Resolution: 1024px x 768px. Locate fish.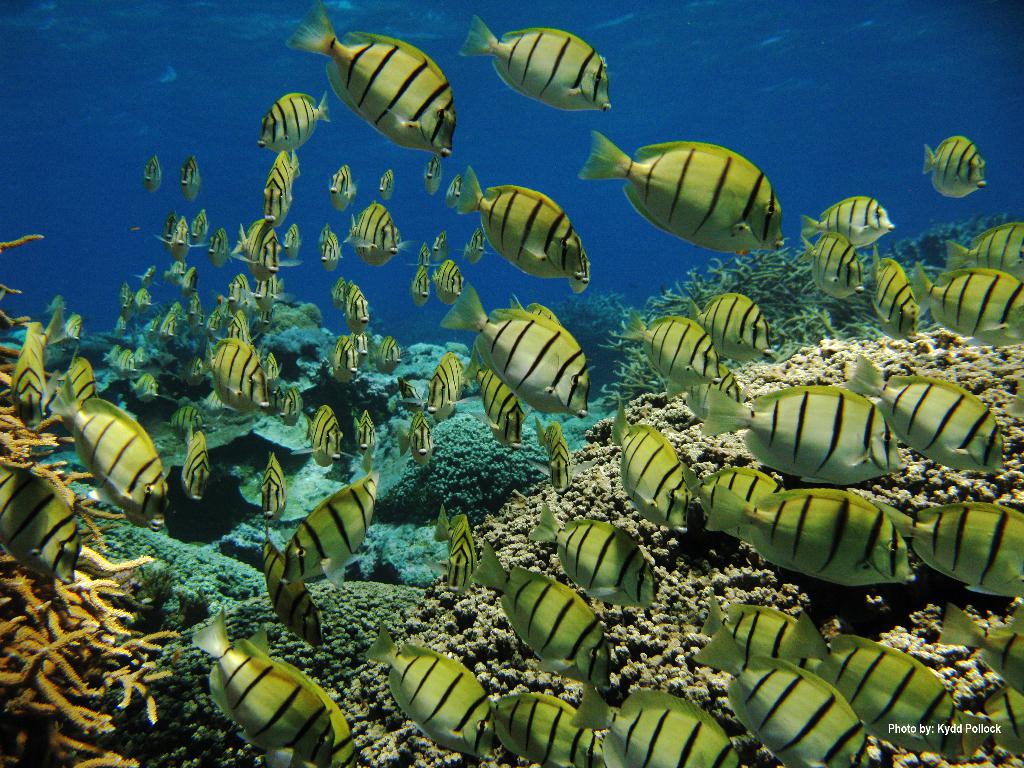
(x1=431, y1=500, x2=485, y2=593).
